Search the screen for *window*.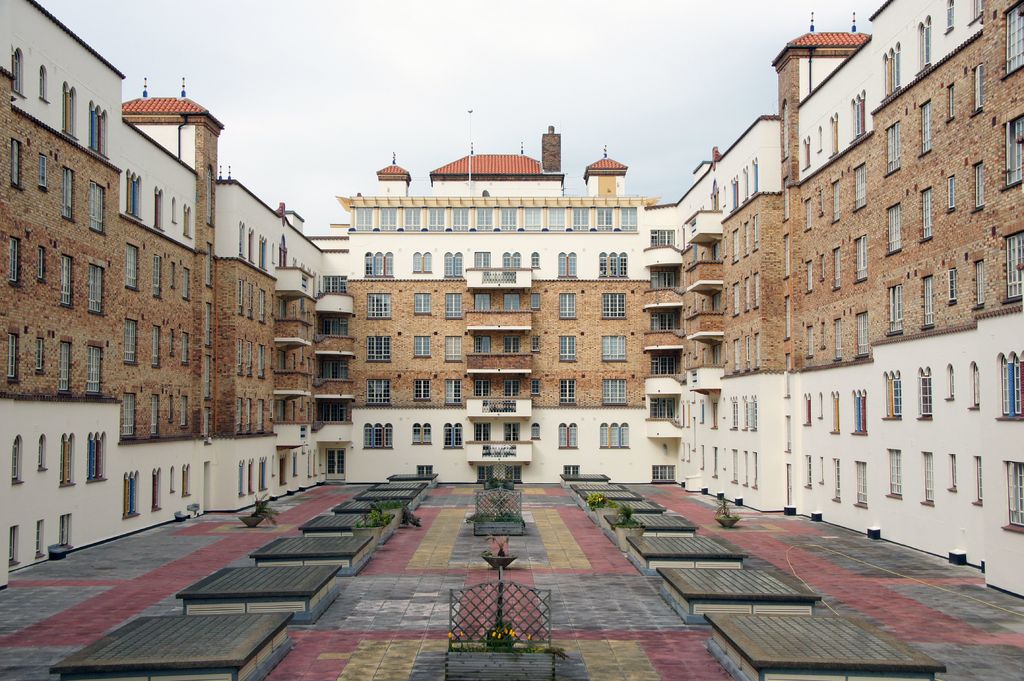
Found at (x1=602, y1=336, x2=628, y2=360).
